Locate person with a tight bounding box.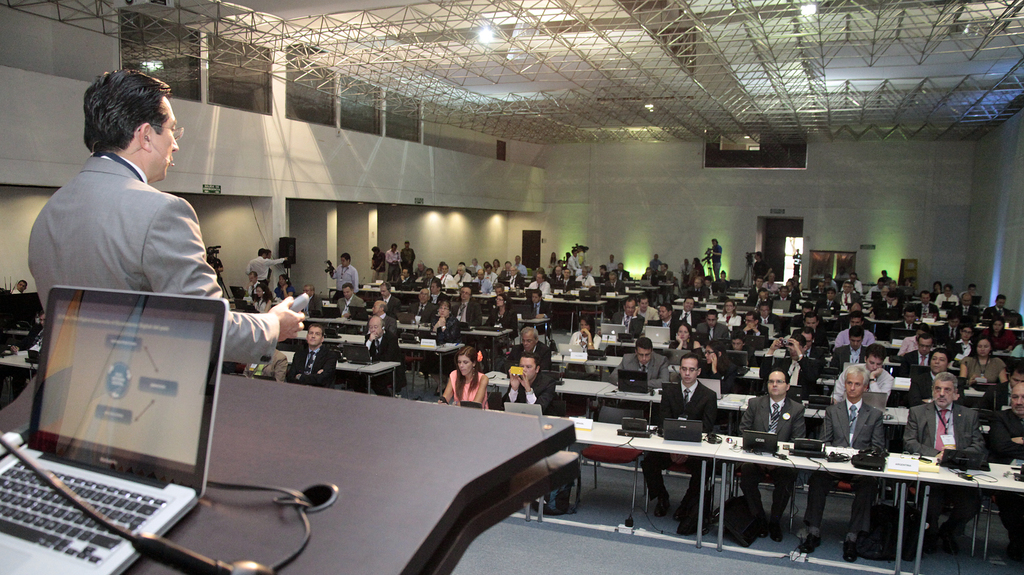
Rect(734, 368, 808, 532).
